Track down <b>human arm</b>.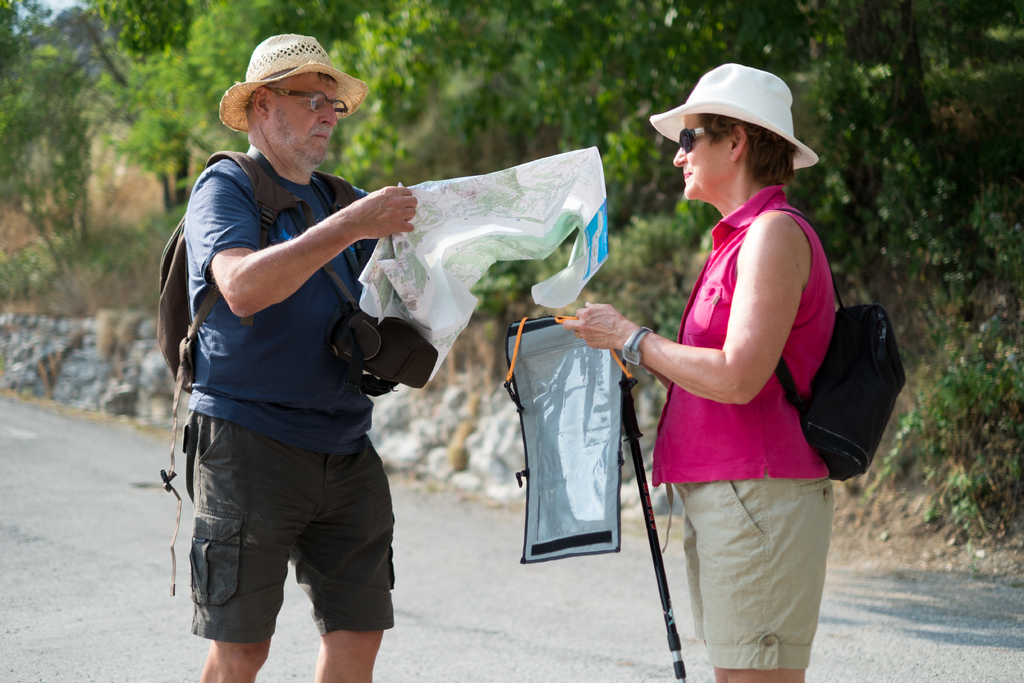
Tracked to region(556, 207, 803, 411).
